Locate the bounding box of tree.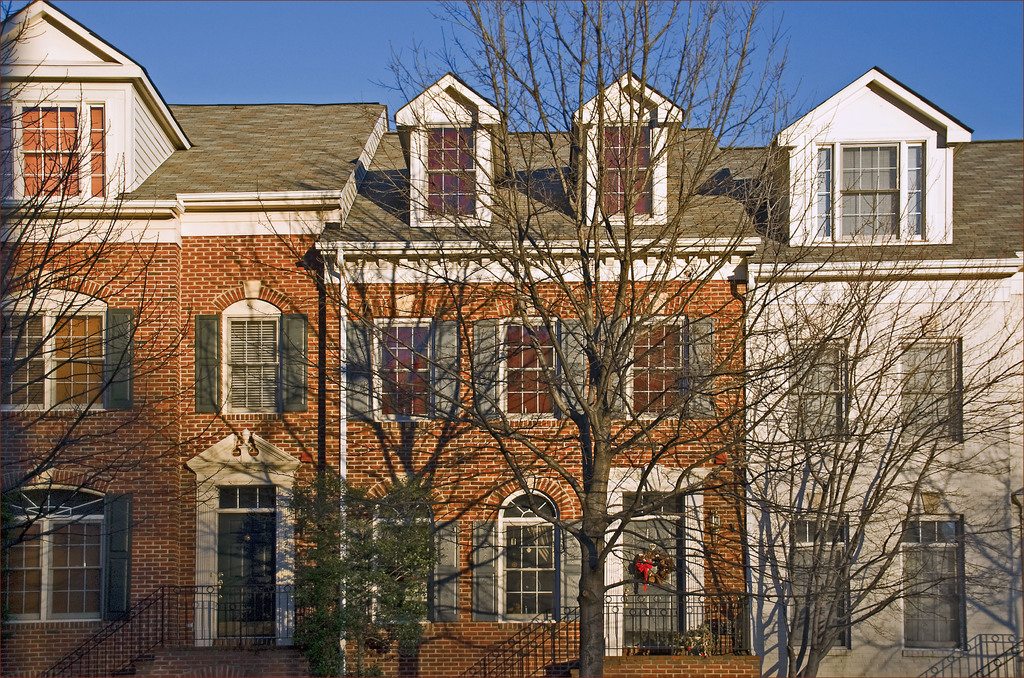
Bounding box: select_region(0, 0, 223, 677).
